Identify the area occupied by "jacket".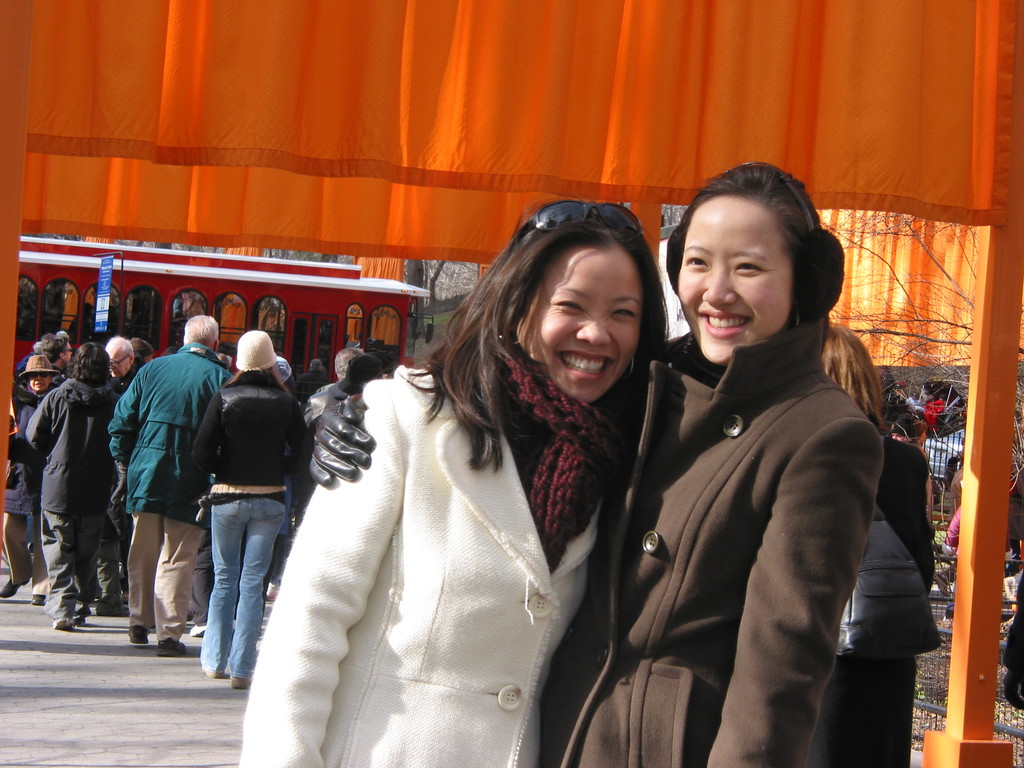
Area: 104 341 228 532.
